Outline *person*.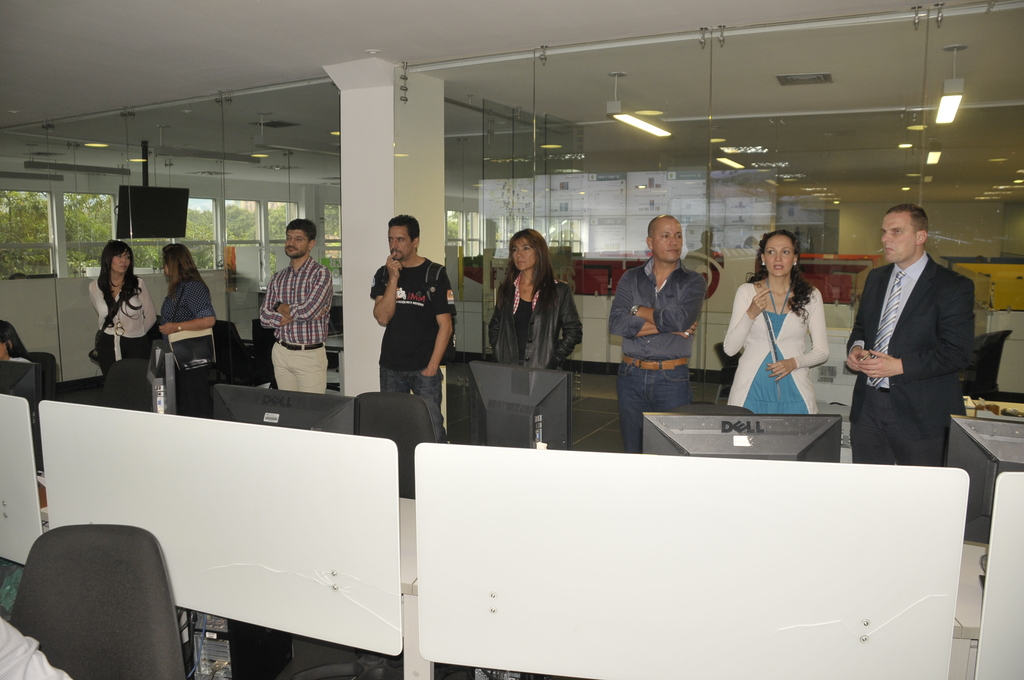
Outline: locate(722, 230, 826, 410).
